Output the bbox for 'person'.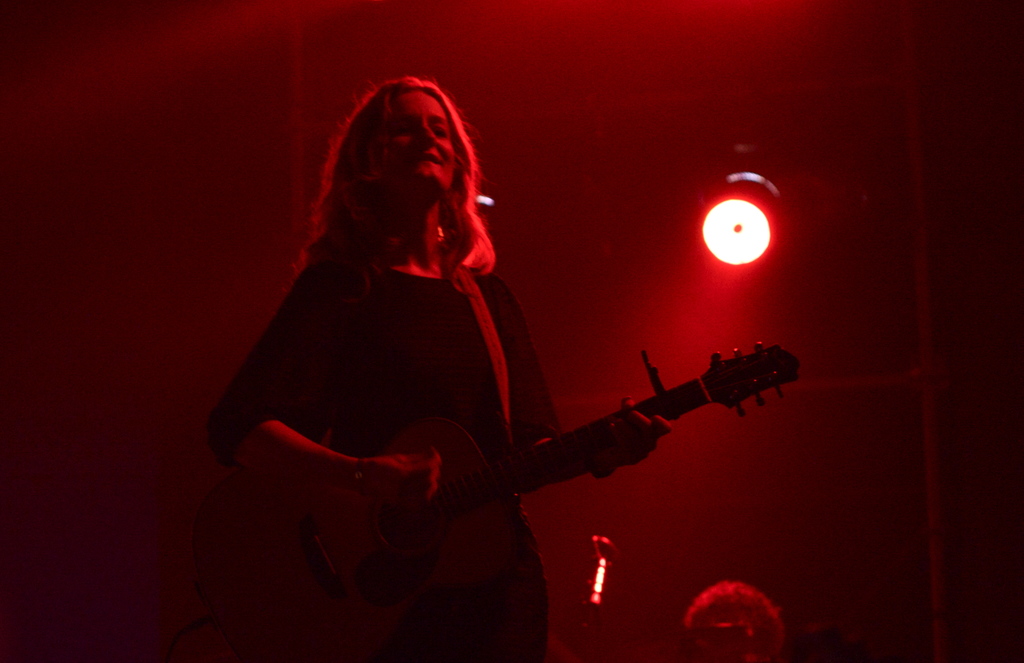
box=[223, 89, 751, 650].
